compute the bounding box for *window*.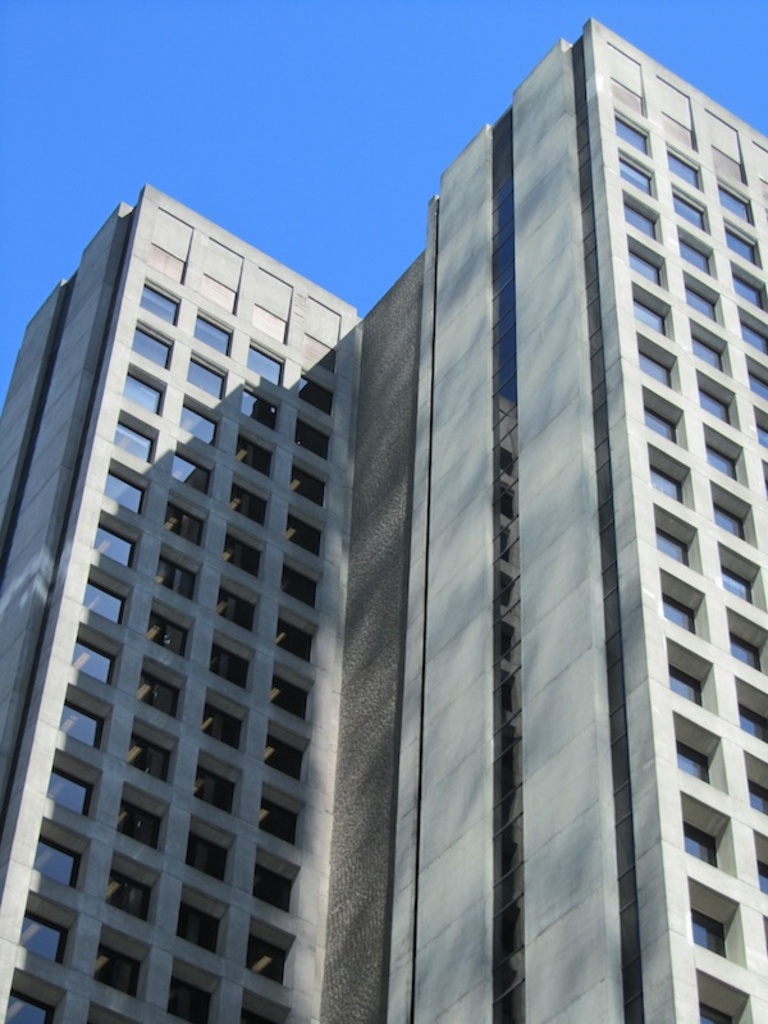
(111,424,156,460).
